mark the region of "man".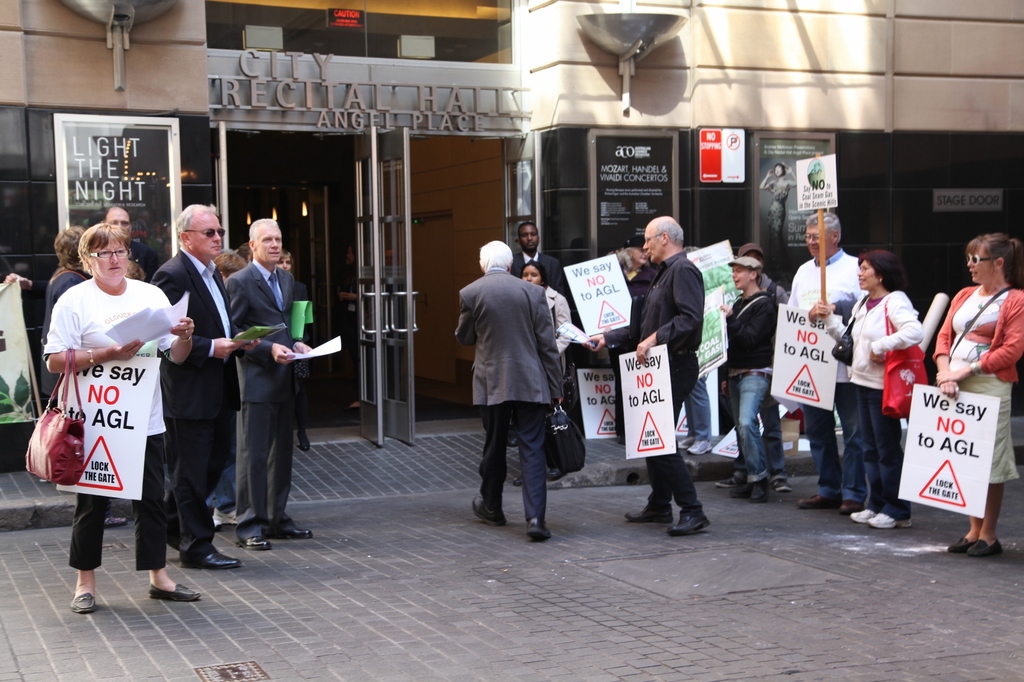
Region: BBox(99, 204, 146, 271).
